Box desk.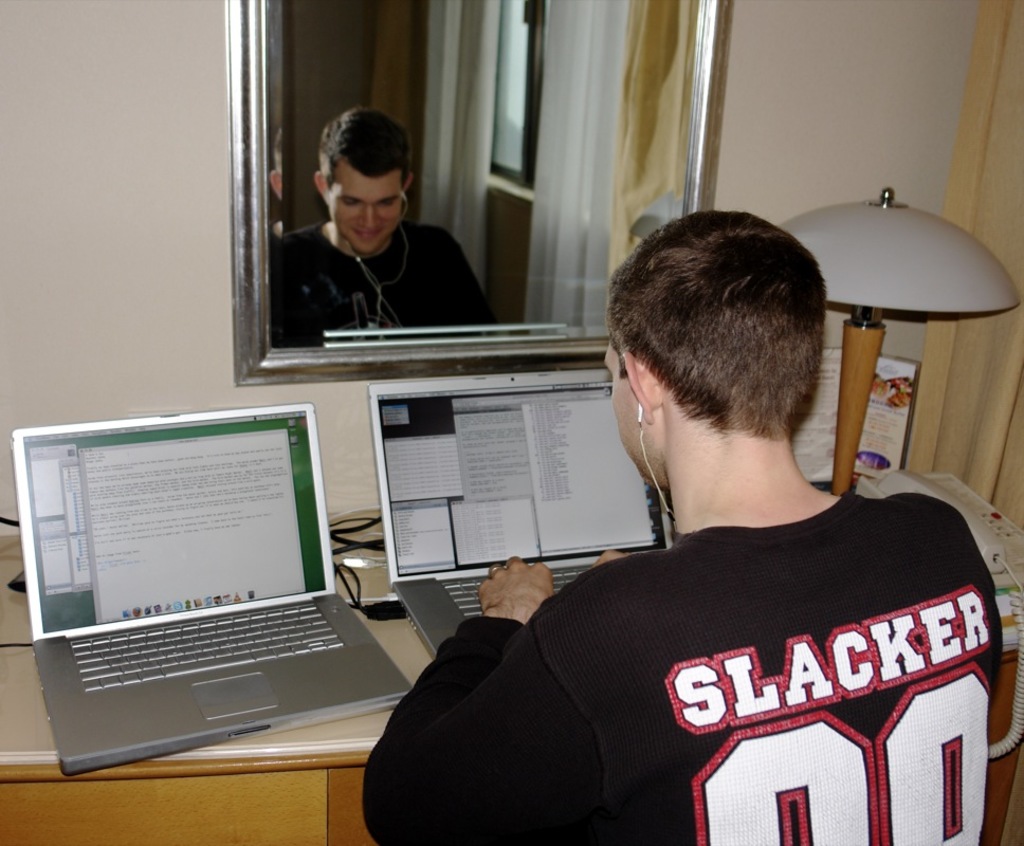
<box>0,493,1022,845</box>.
